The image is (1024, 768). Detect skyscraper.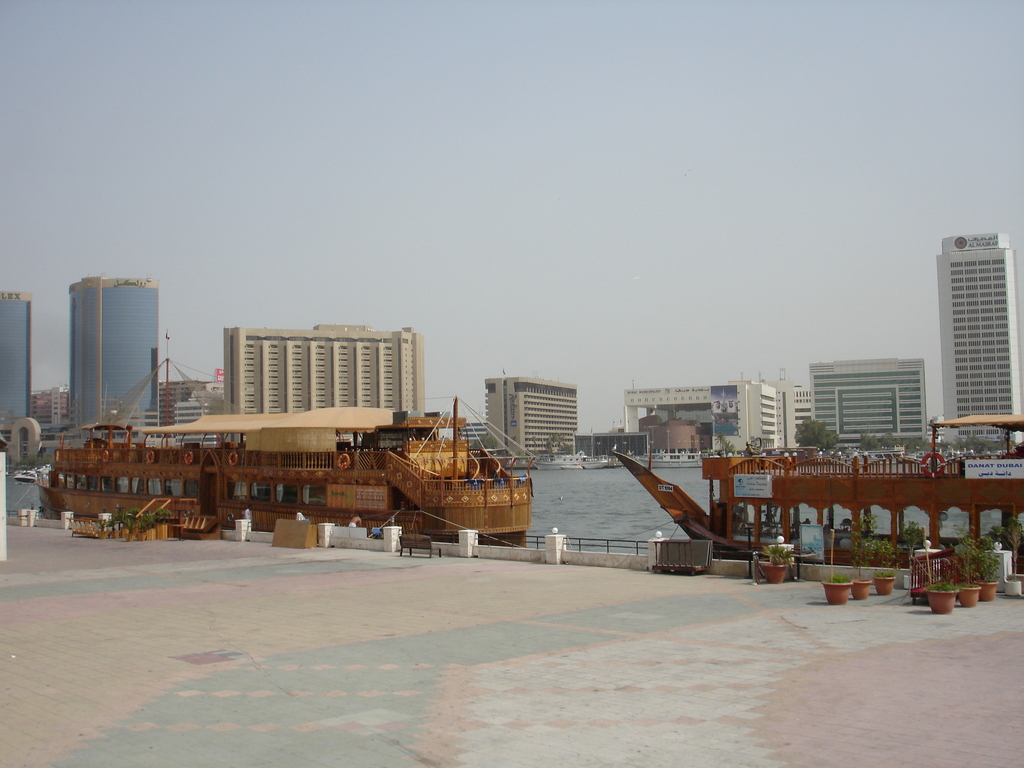
Detection: Rect(214, 322, 428, 445).
